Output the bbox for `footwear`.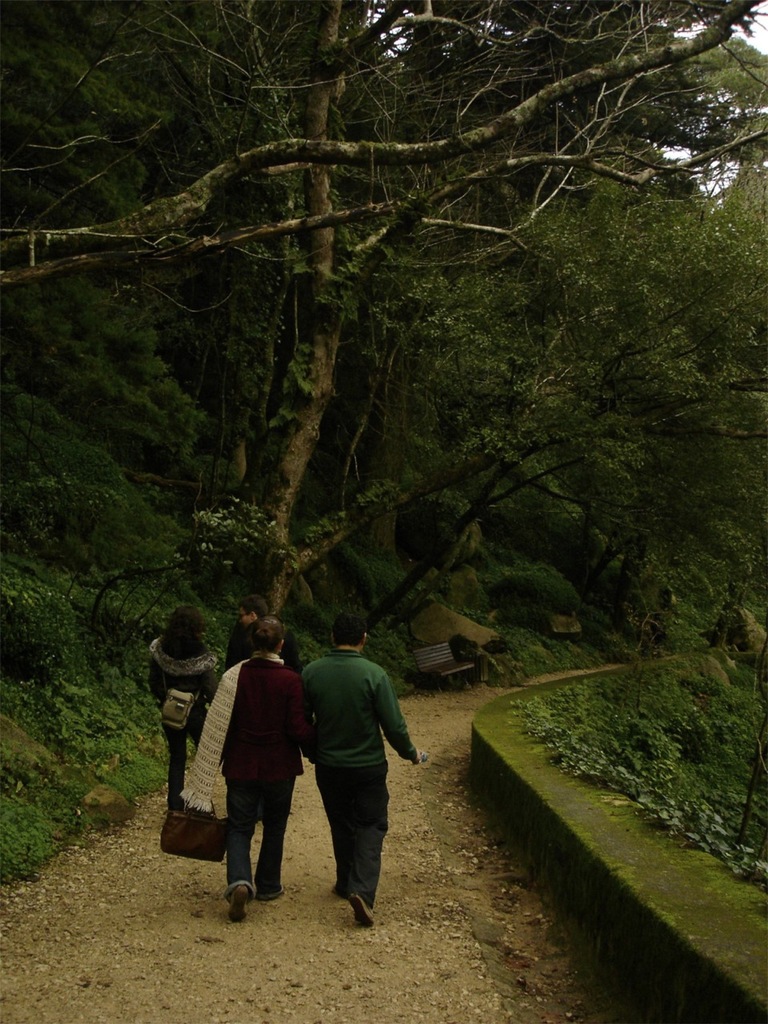
box=[336, 888, 350, 898].
